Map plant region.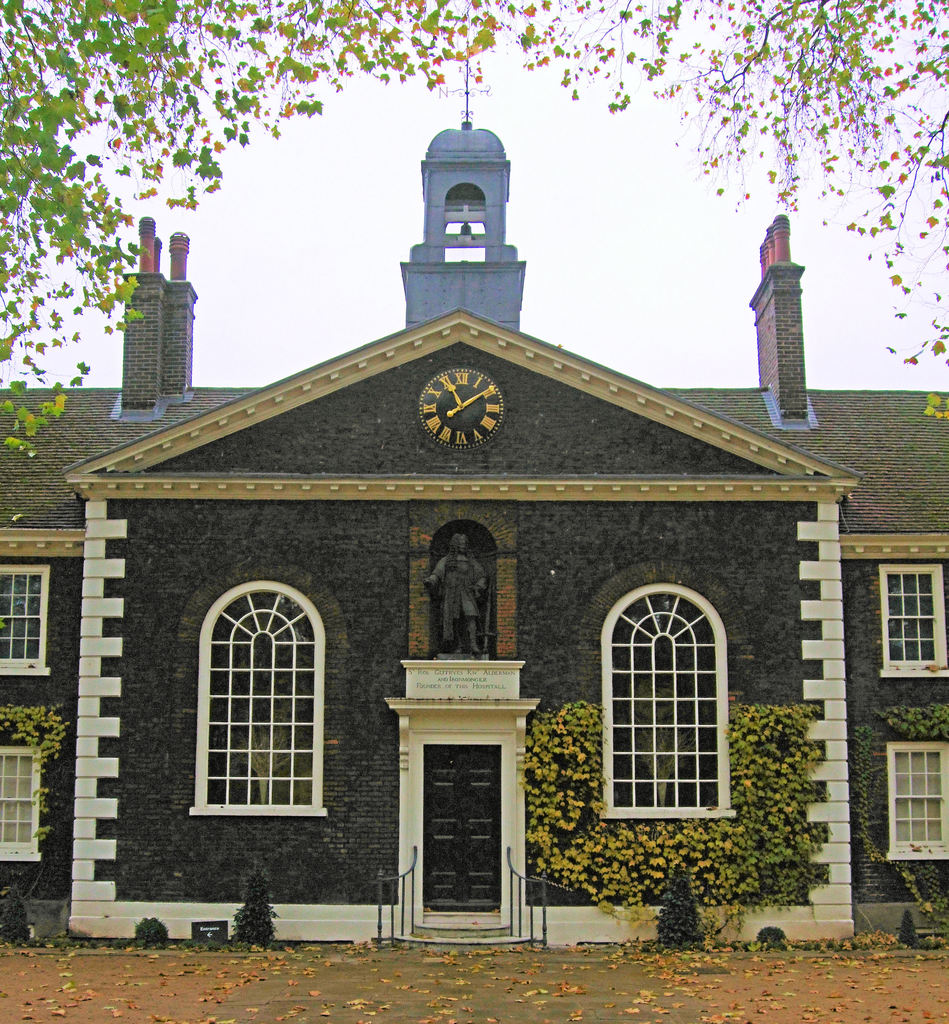
Mapped to (x1=843, y1=691, x2=948, y2=940).
